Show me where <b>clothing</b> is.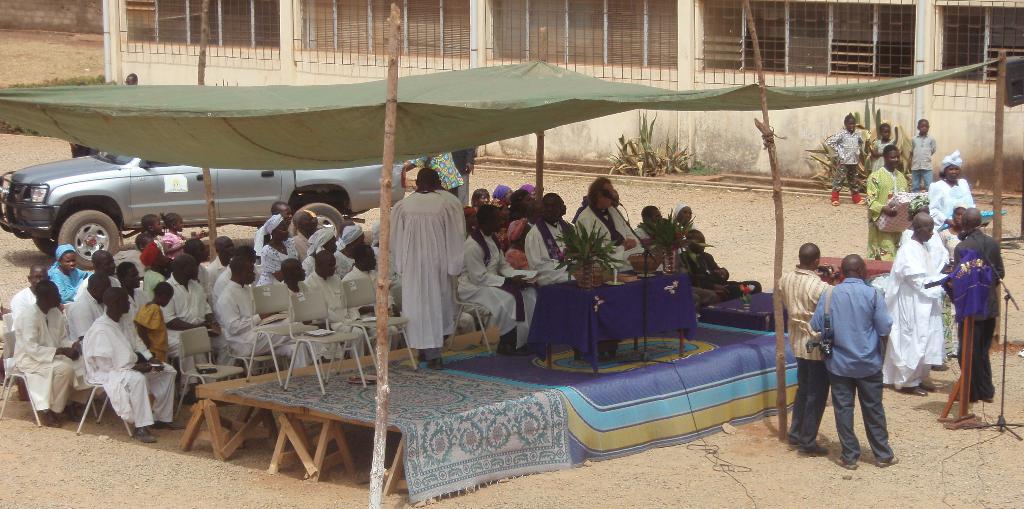
<b>clothing</b> is at {"left": 566, "top": 197, "right": 646, "bottom": 280}.
